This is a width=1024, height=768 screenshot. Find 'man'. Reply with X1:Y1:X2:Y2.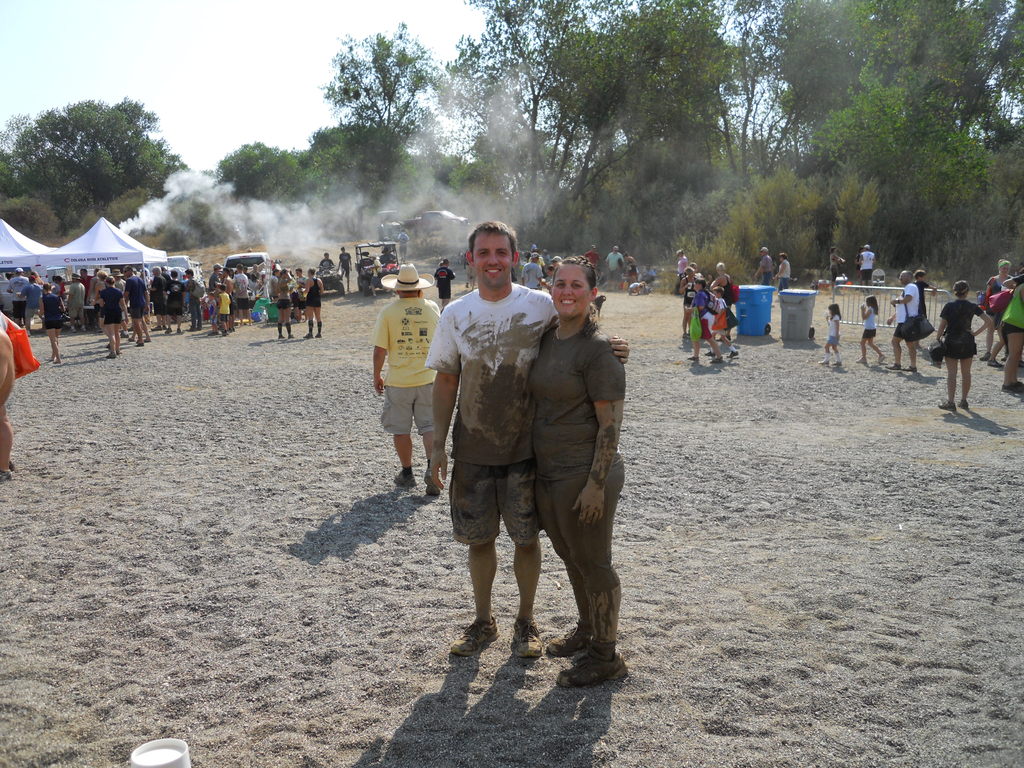
641:260:659:287.
